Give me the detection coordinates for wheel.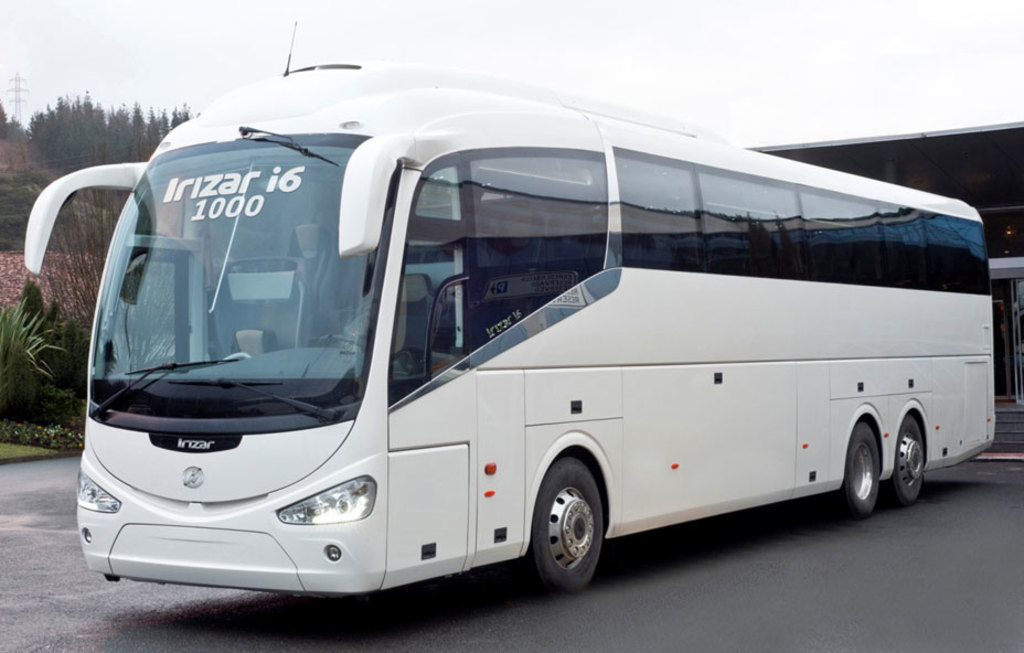
pyautogui.locateOnScreen(527, 480, 609, 592).
